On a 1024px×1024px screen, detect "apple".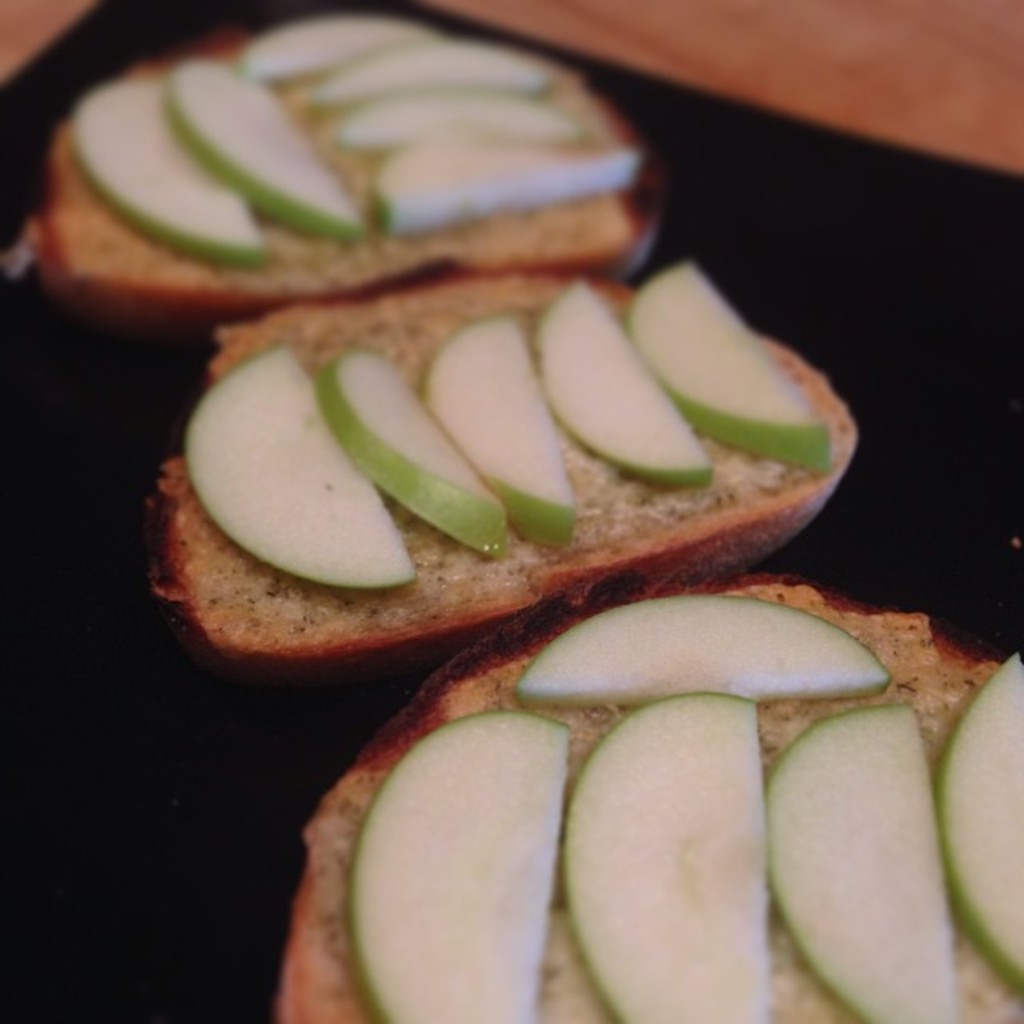
{"x1": 341, "y1": 712, "x2": 574, "y2": 1022}.
